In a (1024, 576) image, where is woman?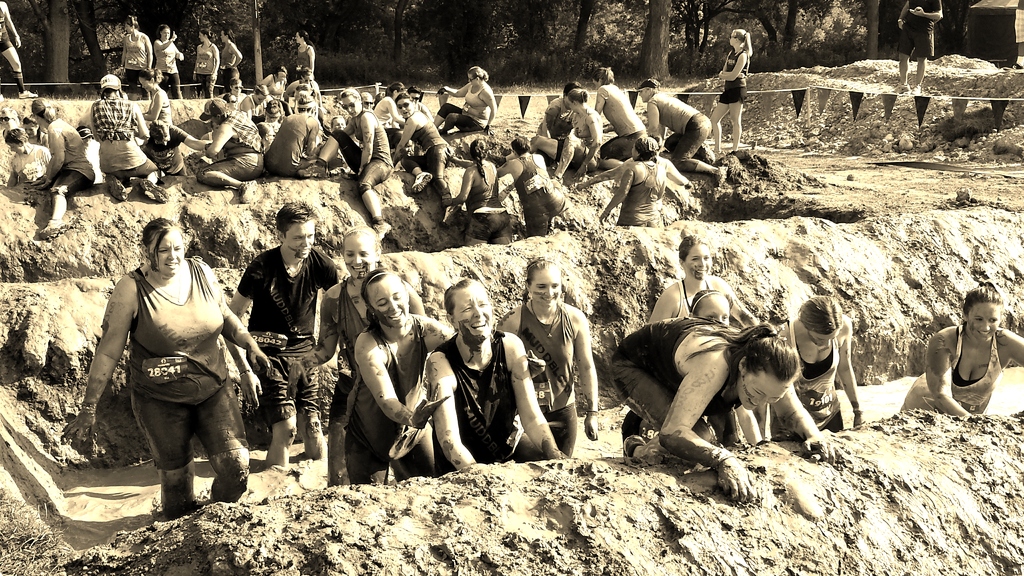
(left=141, top=69, right=174, bottom=128).
